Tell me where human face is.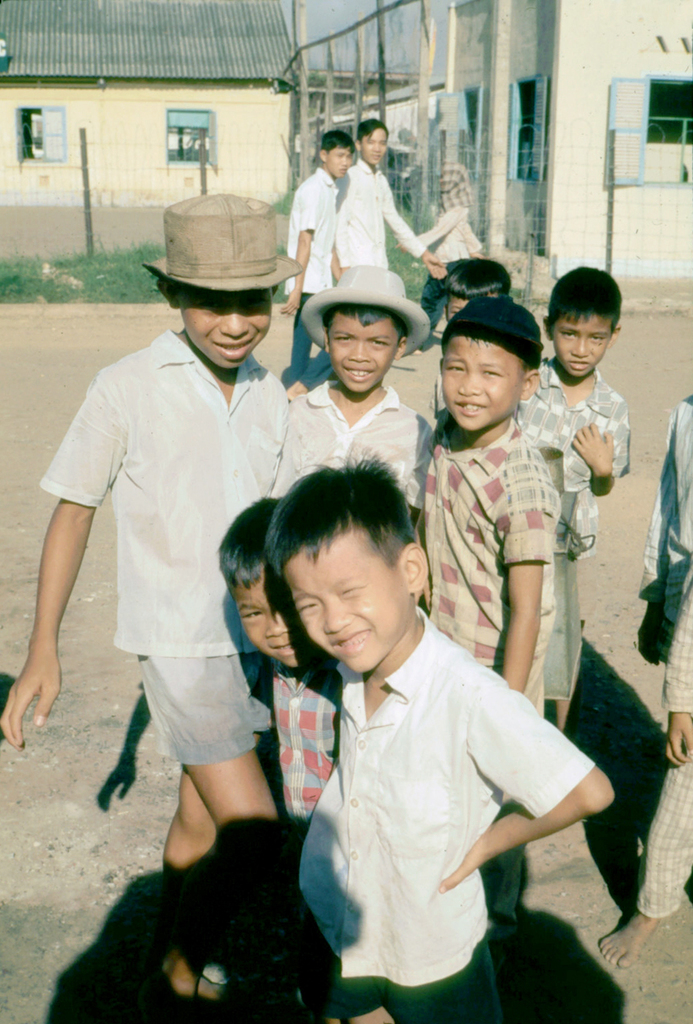
human face is at (181,291,269,366).
